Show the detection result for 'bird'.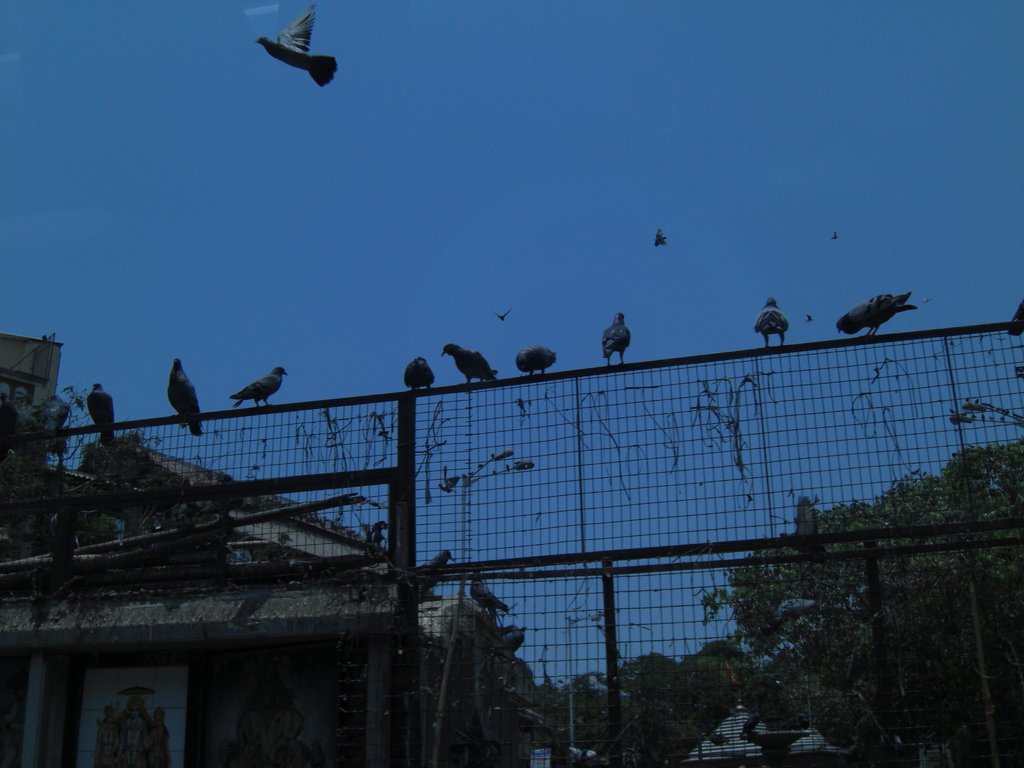
{"left": 753, "top": 296, "right": 788, "bottom": 348}.
